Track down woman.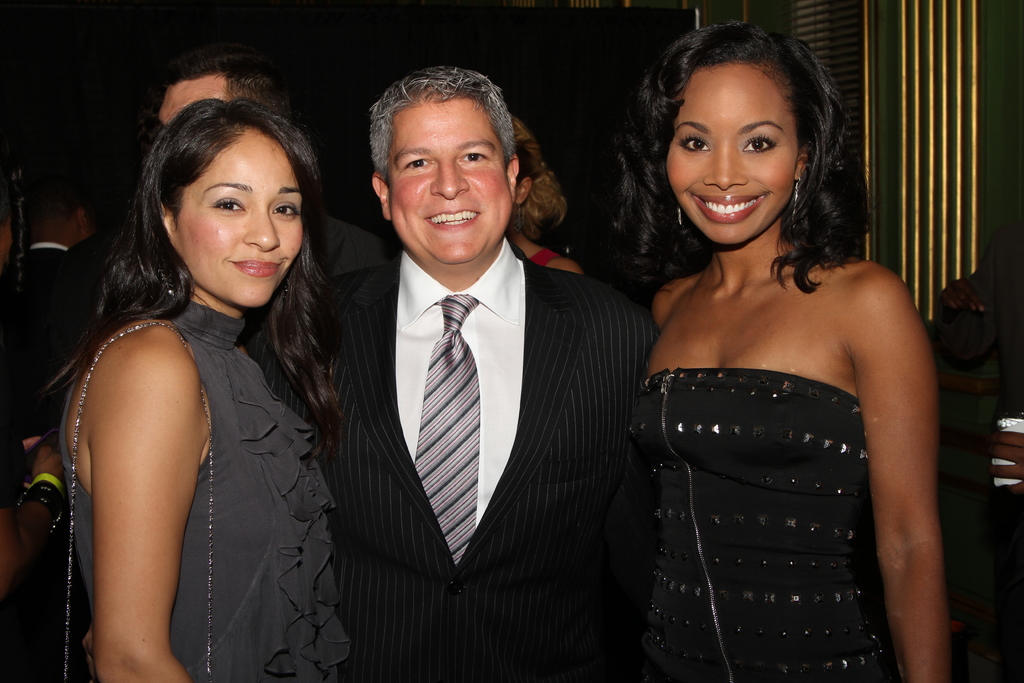
Tracked to Rect(42, 96, 356, 682).
